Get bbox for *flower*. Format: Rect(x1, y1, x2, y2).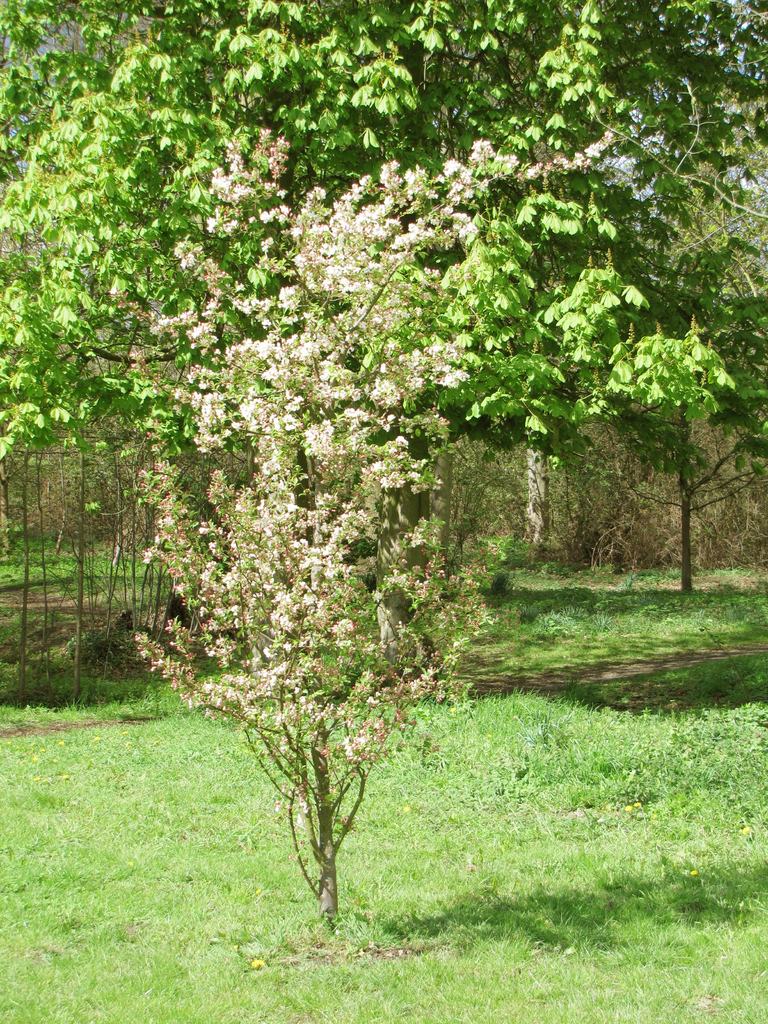
Rect(358, 337, 381, 381).
